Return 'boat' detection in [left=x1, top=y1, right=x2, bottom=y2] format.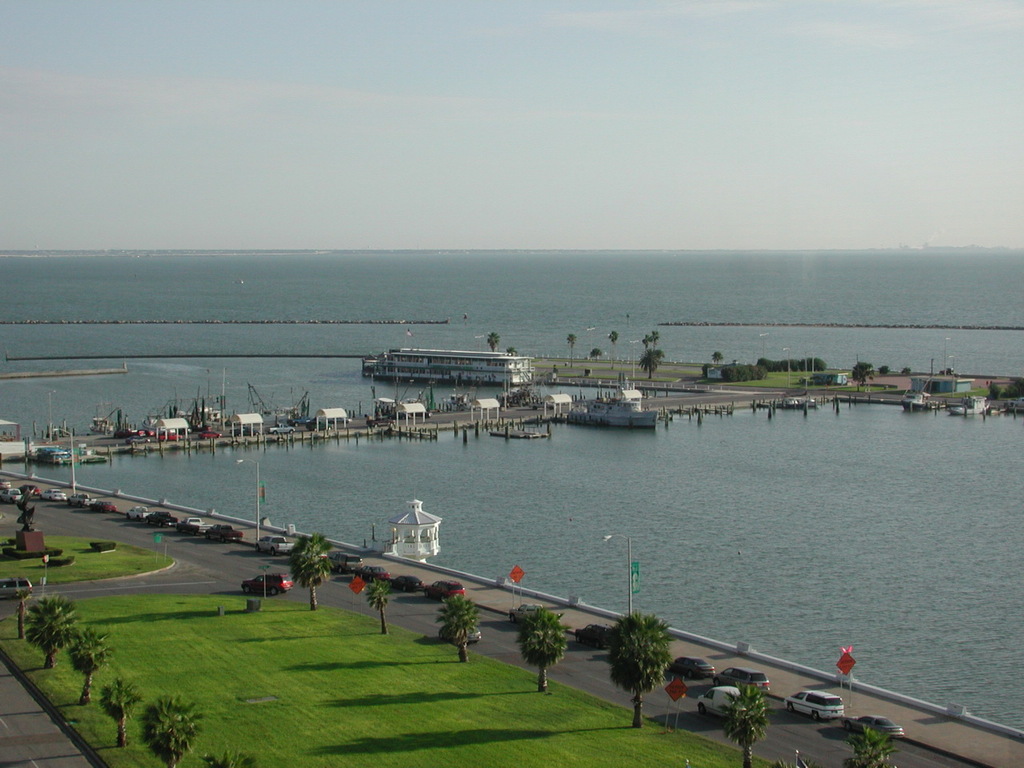
[left=947, top=391, right=1006, bottom=422].
